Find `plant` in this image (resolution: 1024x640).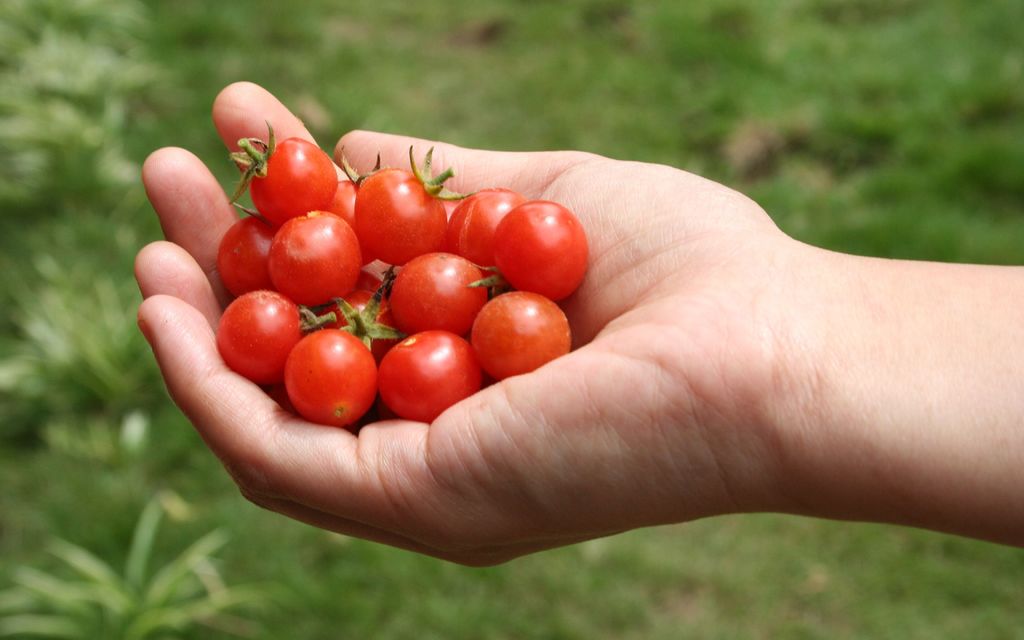
<box>0,266,179,467</box>.
